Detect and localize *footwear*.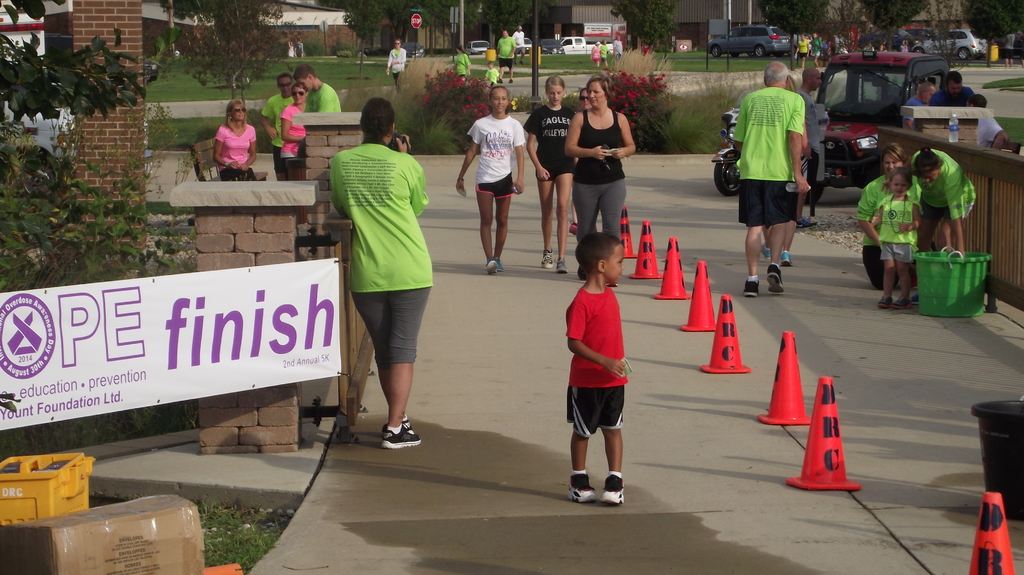
Localized at left=509, top=78, right=515, bottom=83.
